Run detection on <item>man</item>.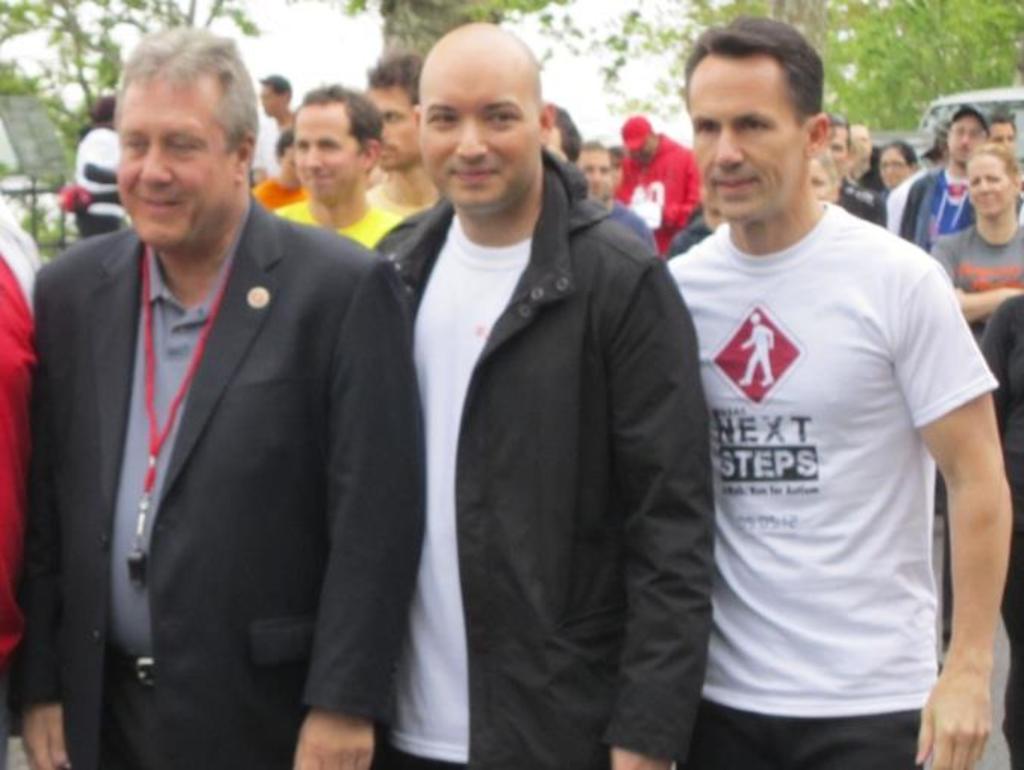
Result: [left=365, top=47, right=444, bottom=226].
